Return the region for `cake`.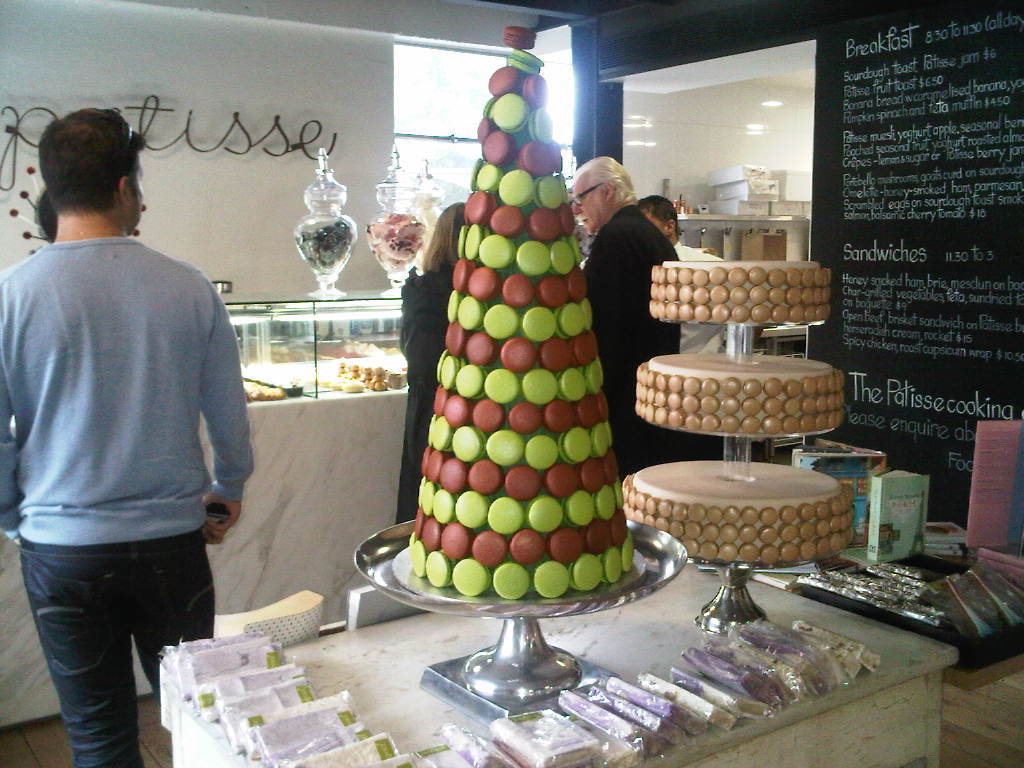
bbox=[617, 258, 859, 565].
